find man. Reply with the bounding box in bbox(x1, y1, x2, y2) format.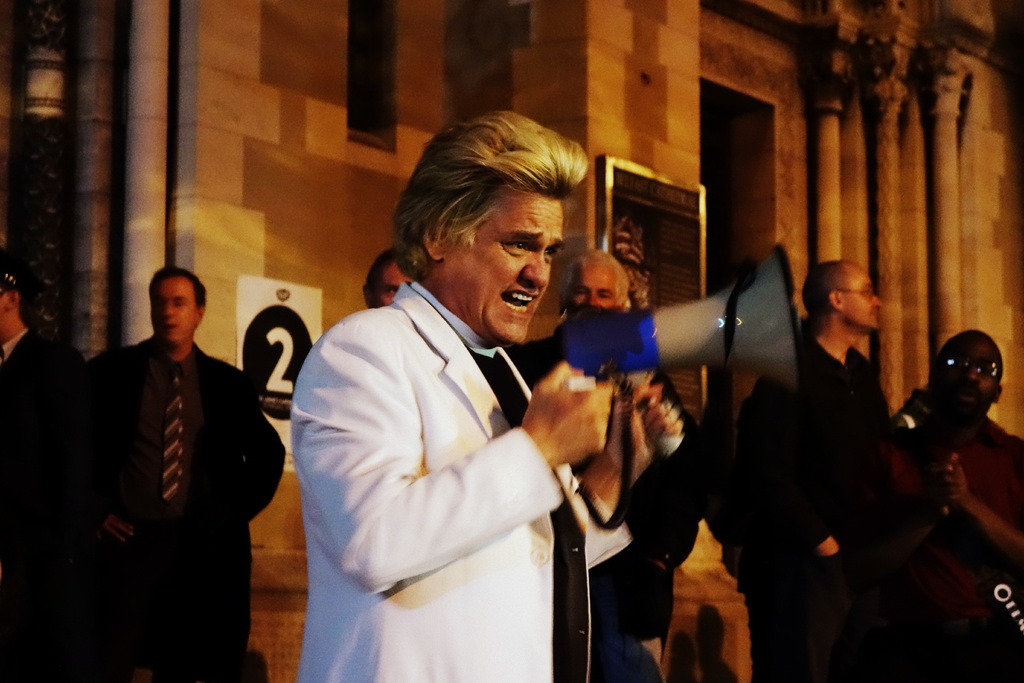
bbox(364, 250, 413, 306).
